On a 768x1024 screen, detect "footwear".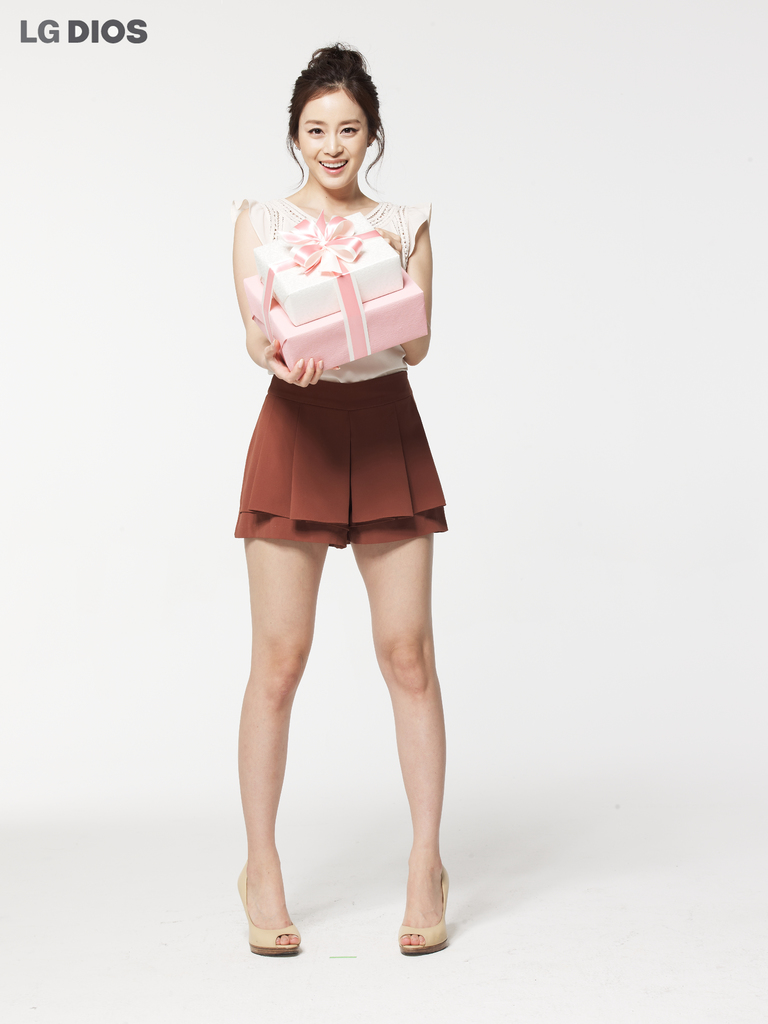
(left=393, top=833, right=461, bottom=959).
